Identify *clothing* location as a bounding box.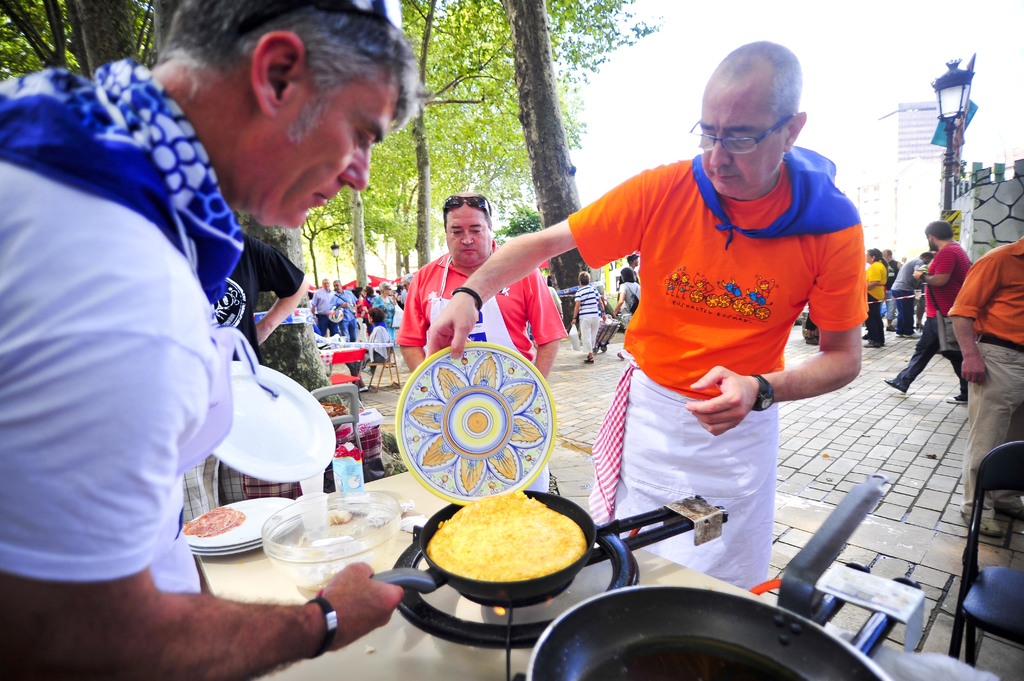
(392,244,573,508).
